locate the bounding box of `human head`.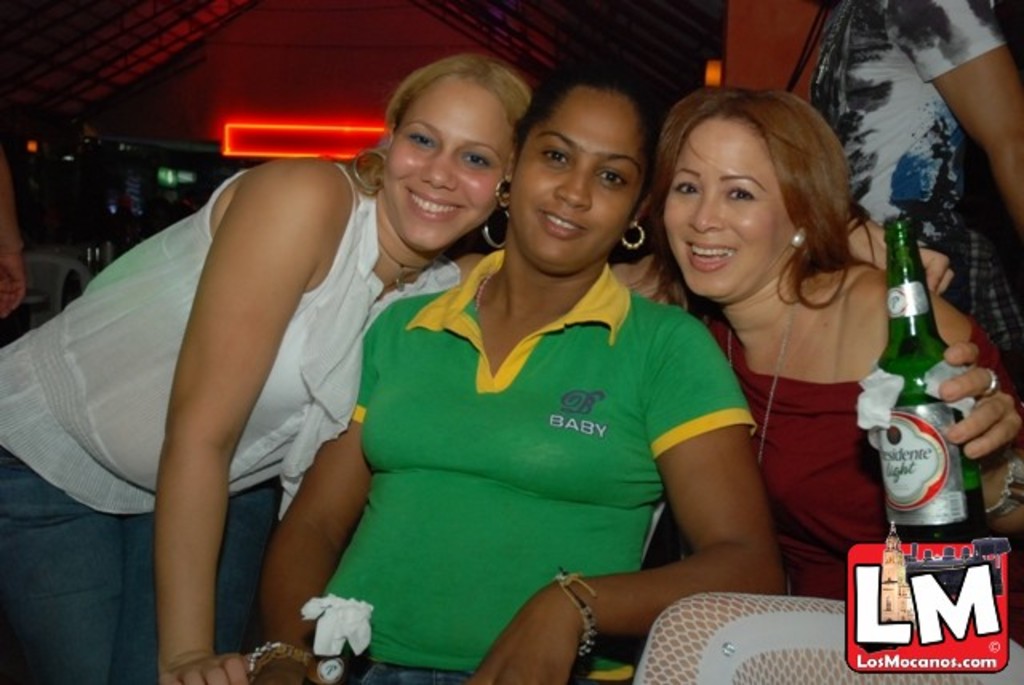
Bounding box: <bbox>506, 54, 658, 274</bbox>.
